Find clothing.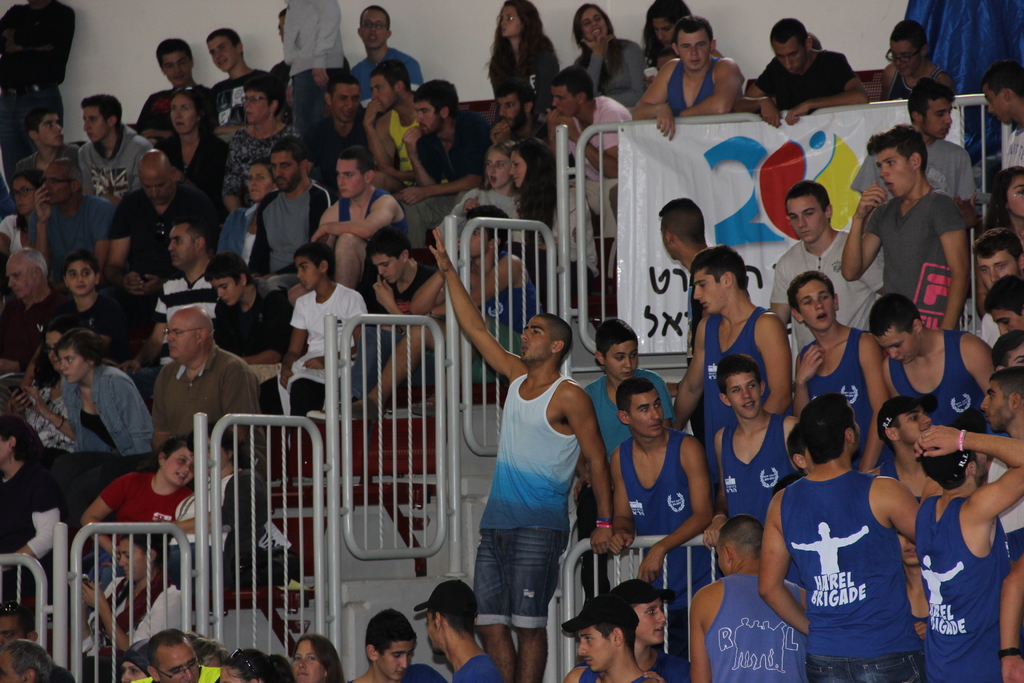
691, 300, 770, 466.
